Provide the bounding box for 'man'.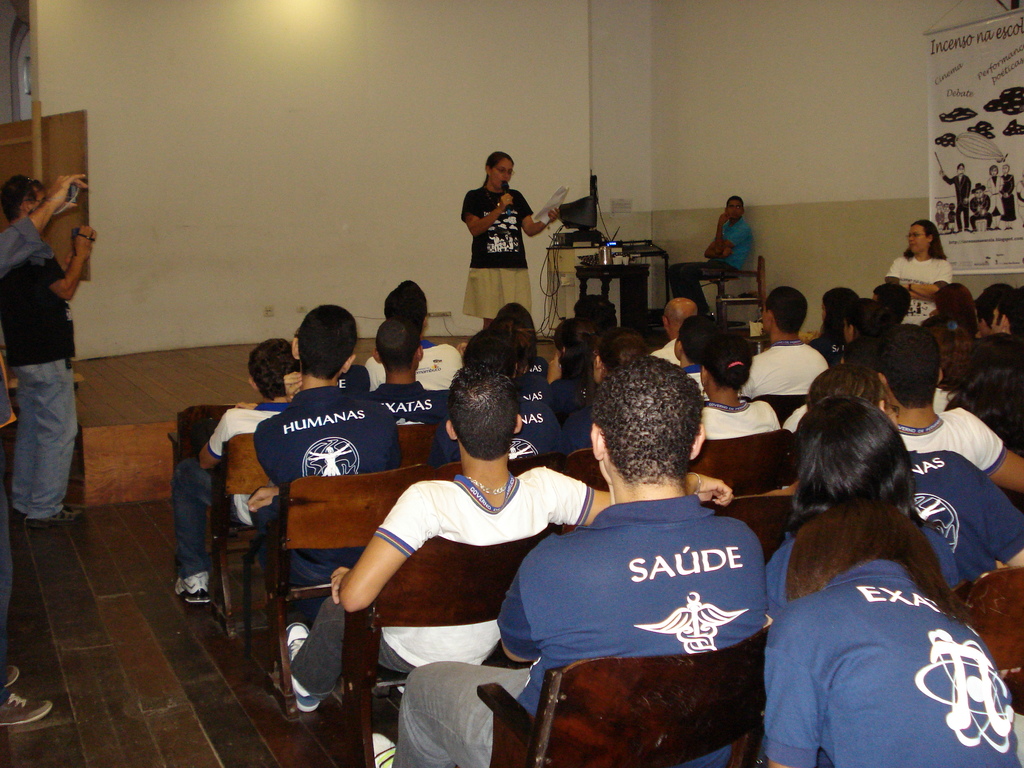
bbox=(289, 368, 740, 710).
